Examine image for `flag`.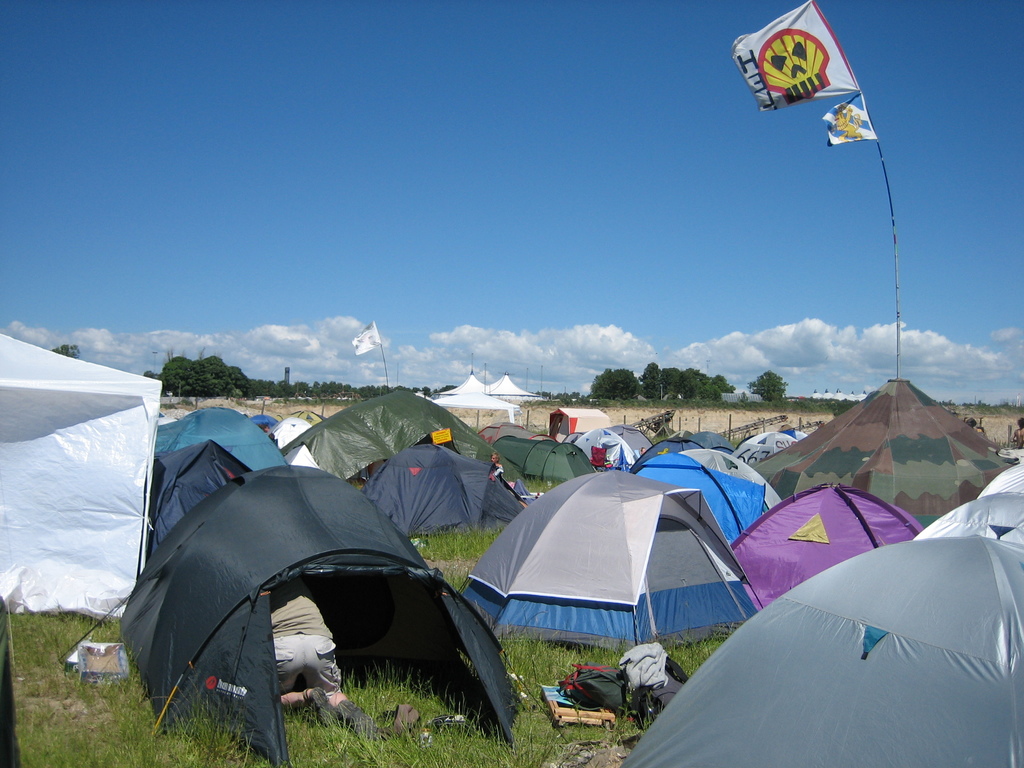
Examination result: [x1=347, y1=321, x2=380, y2=360].
